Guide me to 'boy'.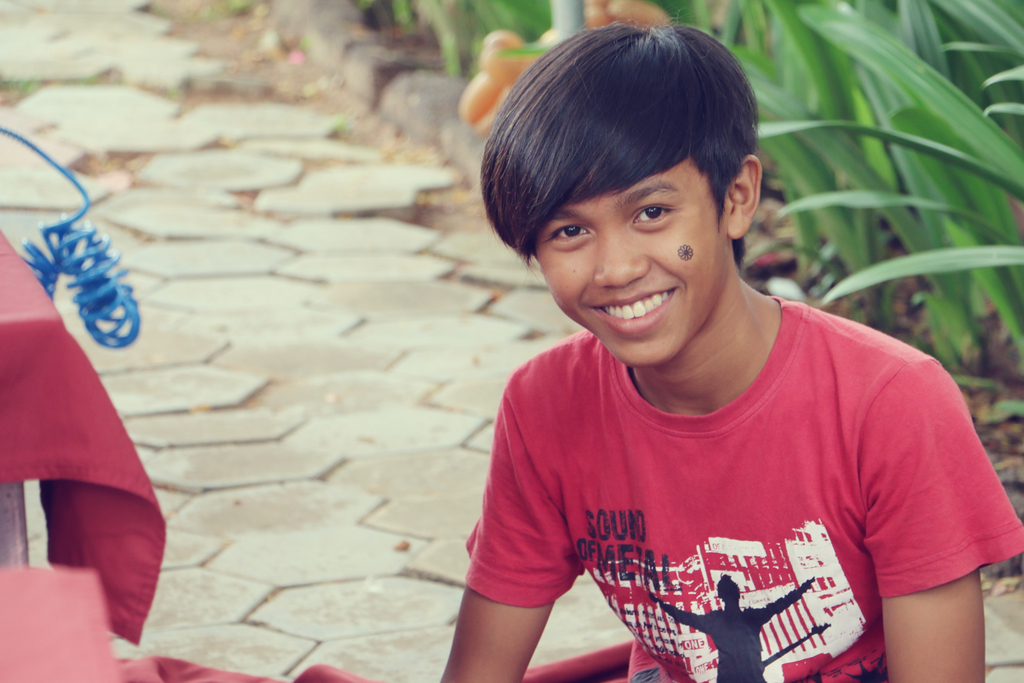
Guidance: <box>444,33,976,682</box>.
